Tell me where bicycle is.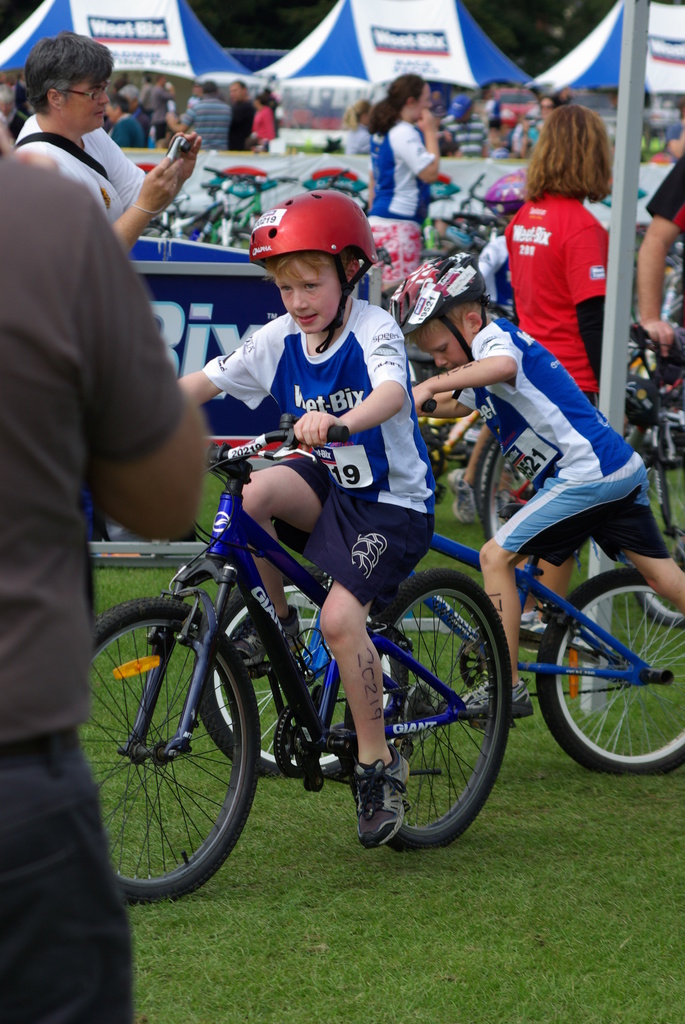
bicycle is at <bbox>476, 328, 684, 595</bbox>.
